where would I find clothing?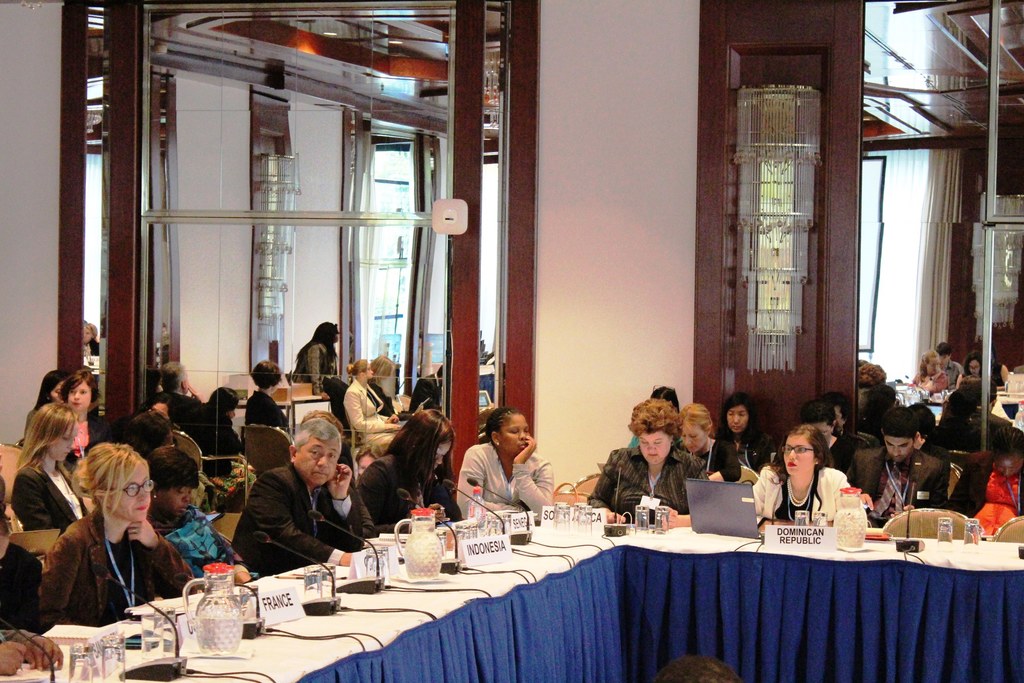
At [13,454,106,531].
